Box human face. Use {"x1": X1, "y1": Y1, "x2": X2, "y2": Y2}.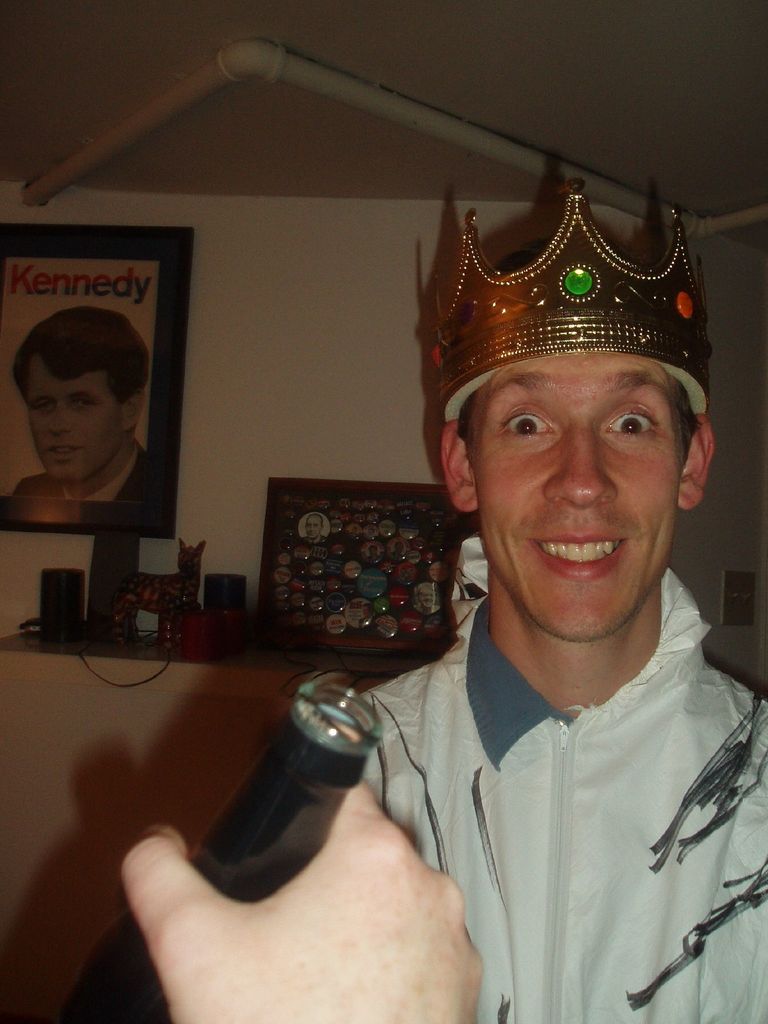
{"x1": 20, "y1": 361, "x2": 118, "y2": 483}.
